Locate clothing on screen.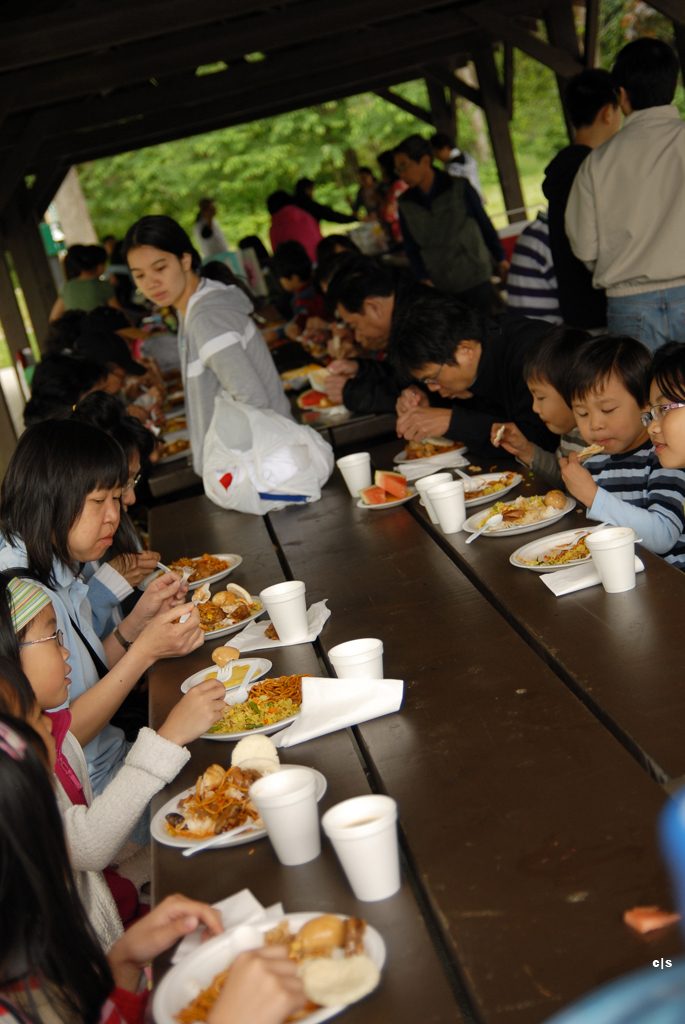
On screen at (577,436,683,556).
